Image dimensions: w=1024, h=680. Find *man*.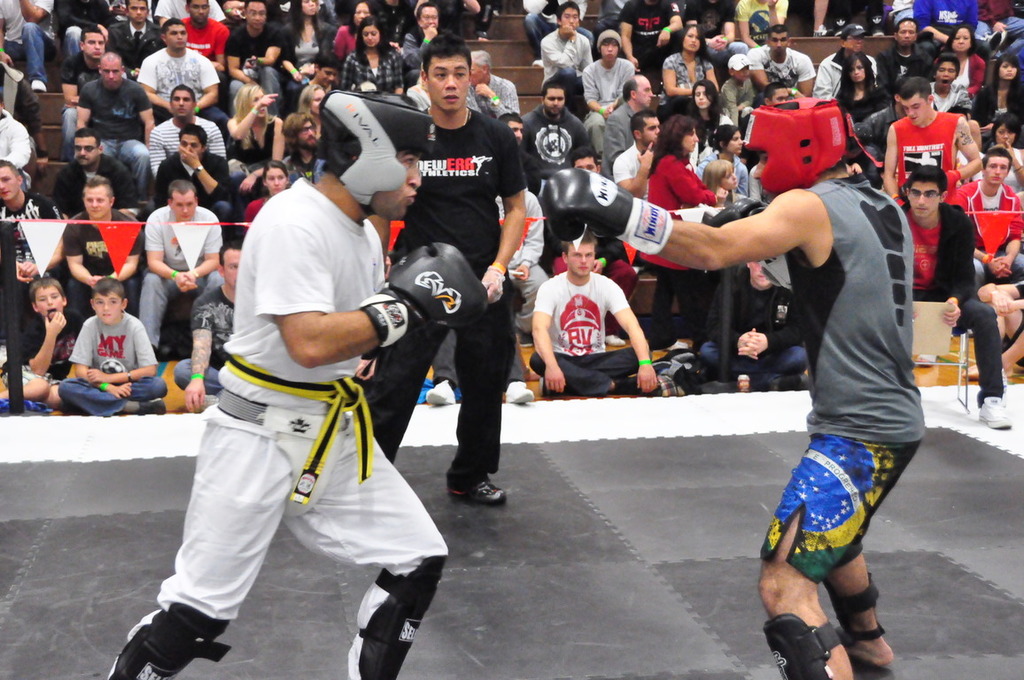
left=63, top=25, right=110, bottom=152.
